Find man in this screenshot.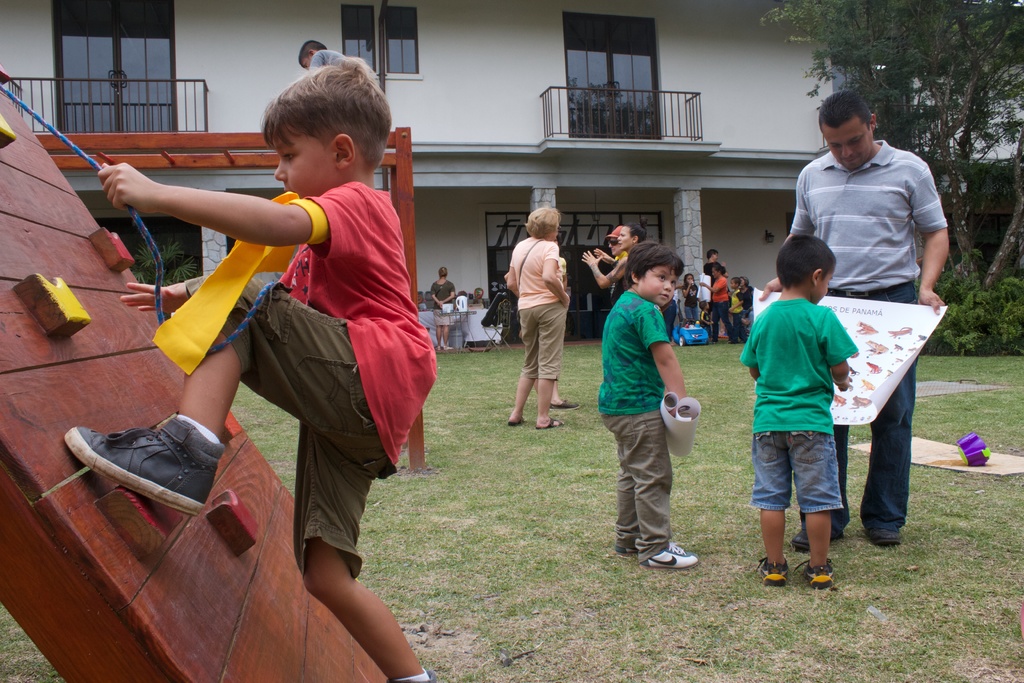
The bounding box for man is [756, 86, 954, 557].
